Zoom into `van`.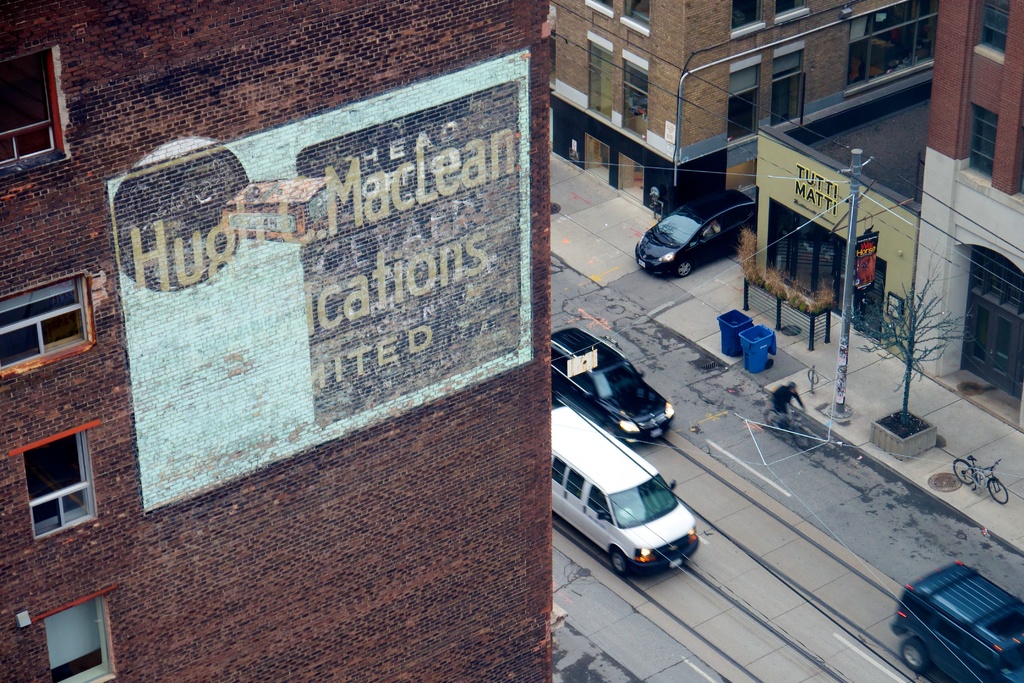
Zoom target: 548:403:701:584.
